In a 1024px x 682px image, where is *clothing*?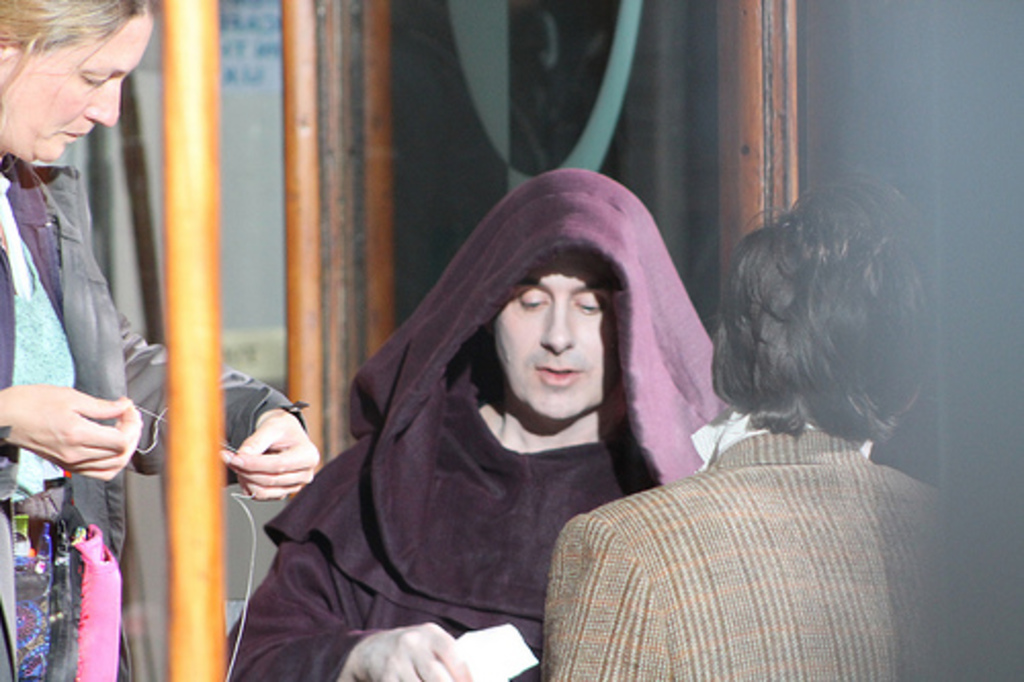
[541, 414, 995, 680].
